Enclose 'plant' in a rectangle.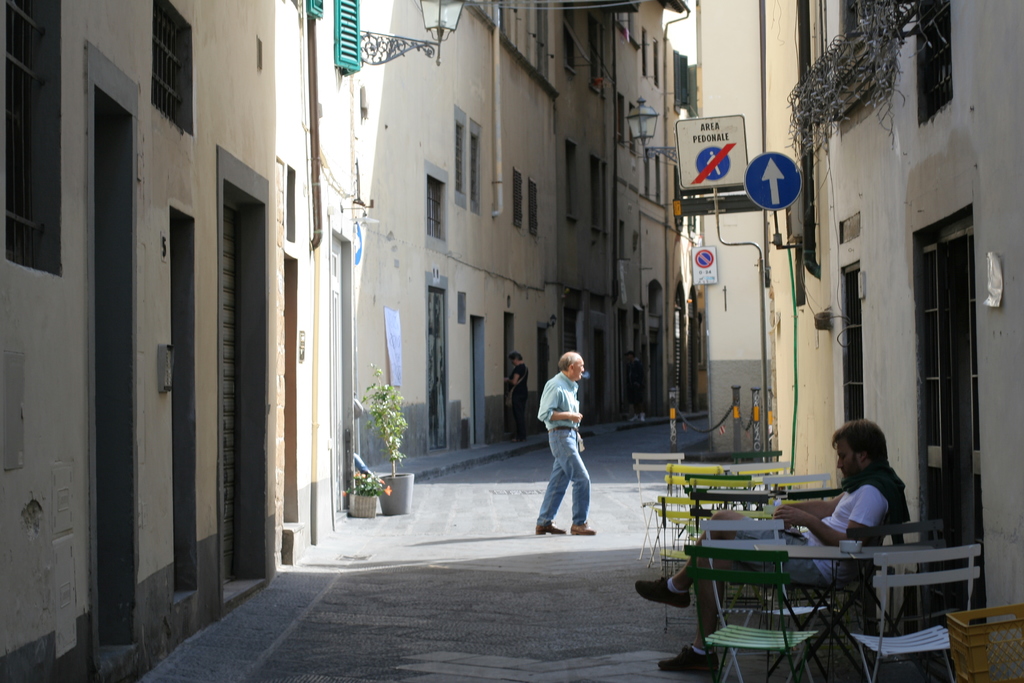
select_region(364, 350, 403, 470).
